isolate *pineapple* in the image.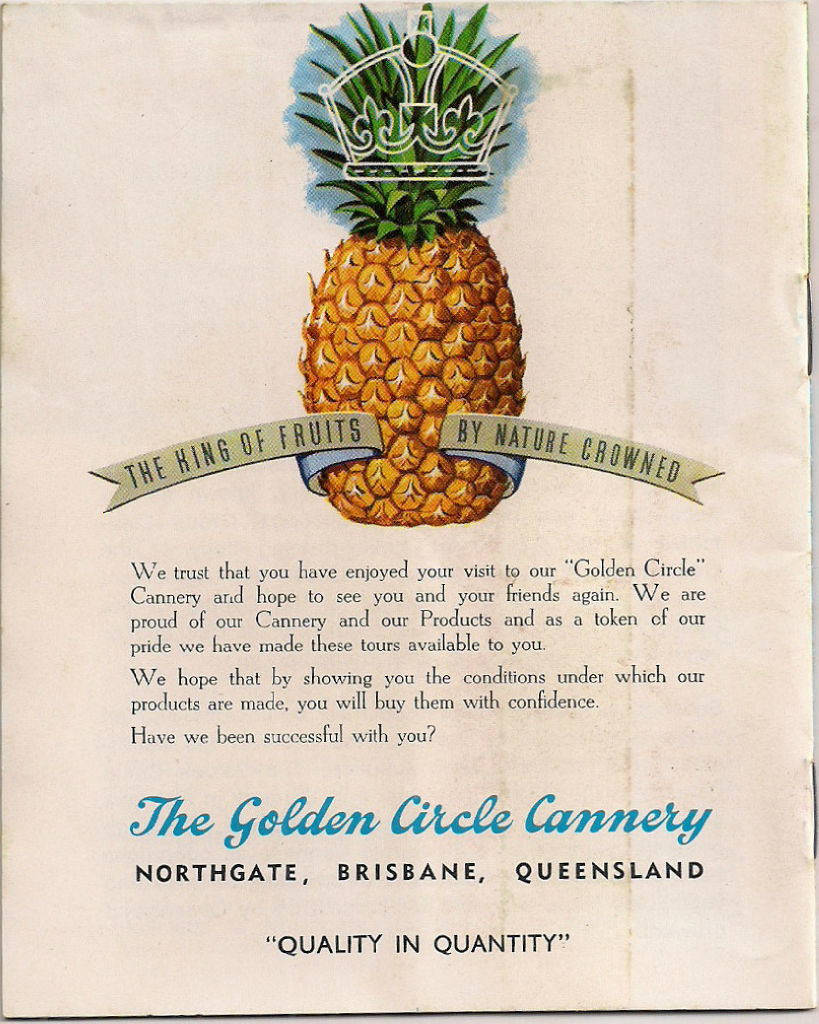
Isolated region: crop(294, 0, 526, 529).
